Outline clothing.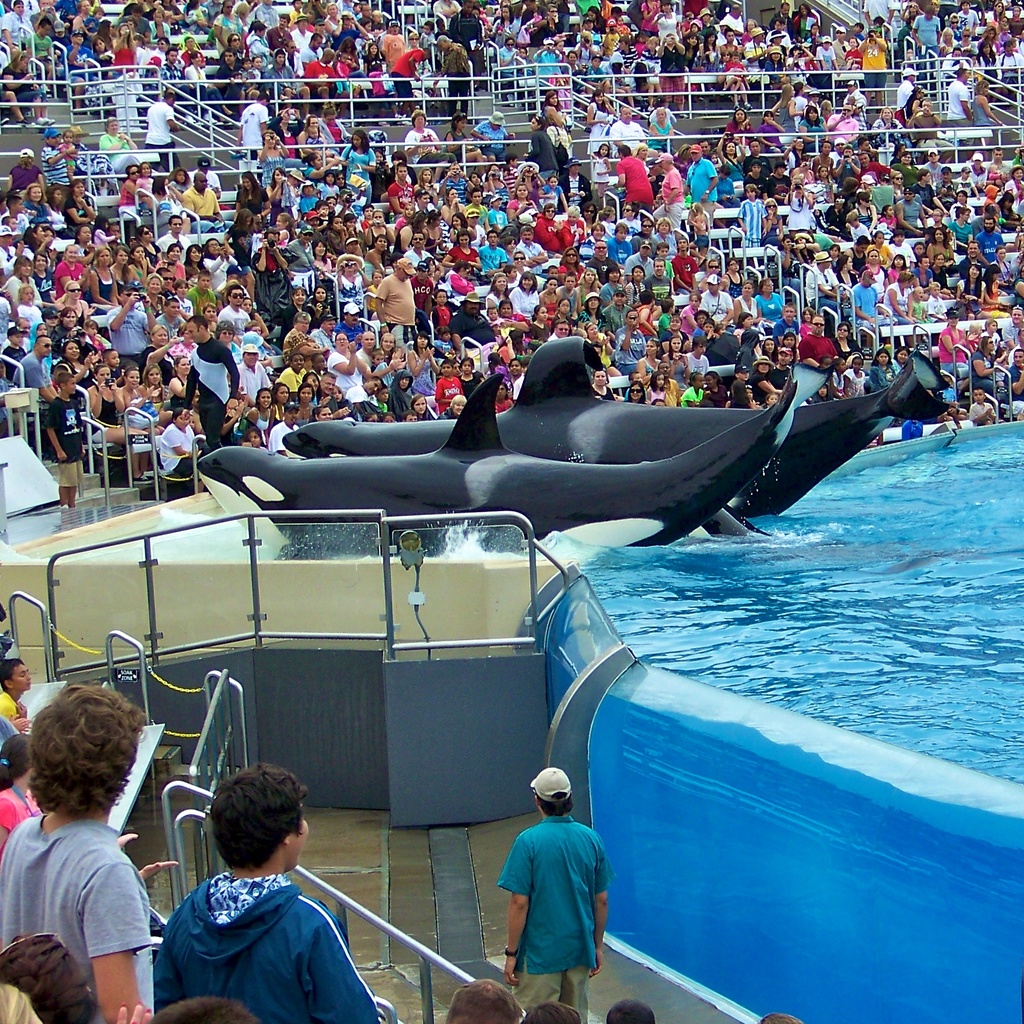
Outline: <box>0,785,40,832</box>.
